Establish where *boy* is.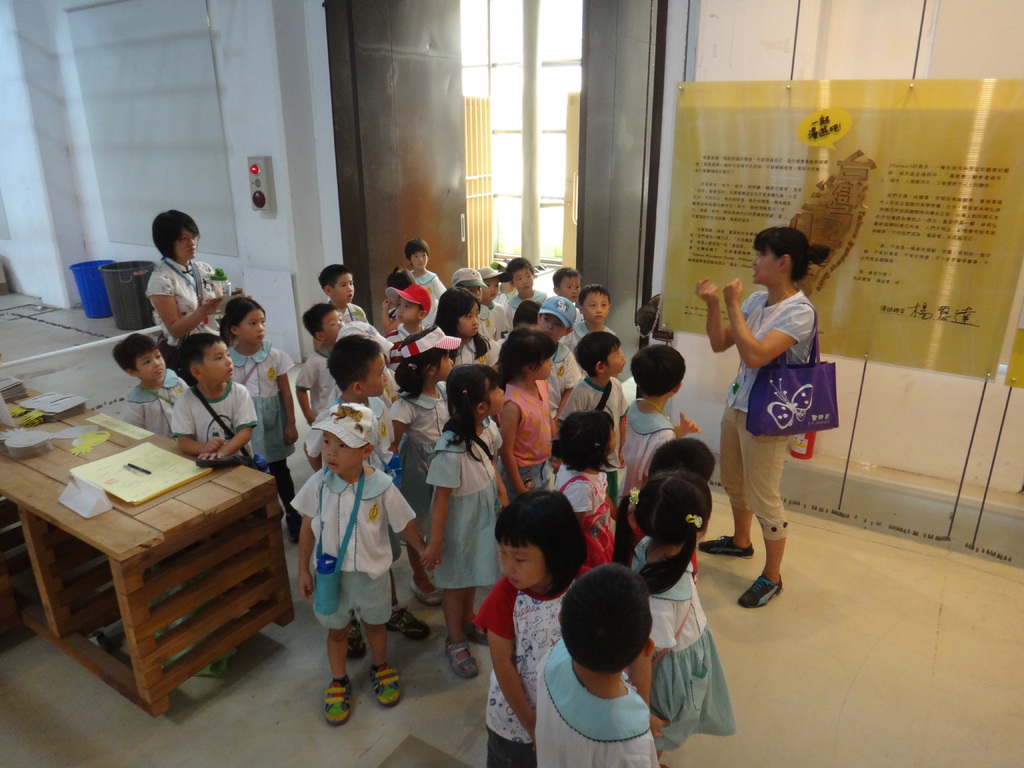
Established at [557,332,630,511].
